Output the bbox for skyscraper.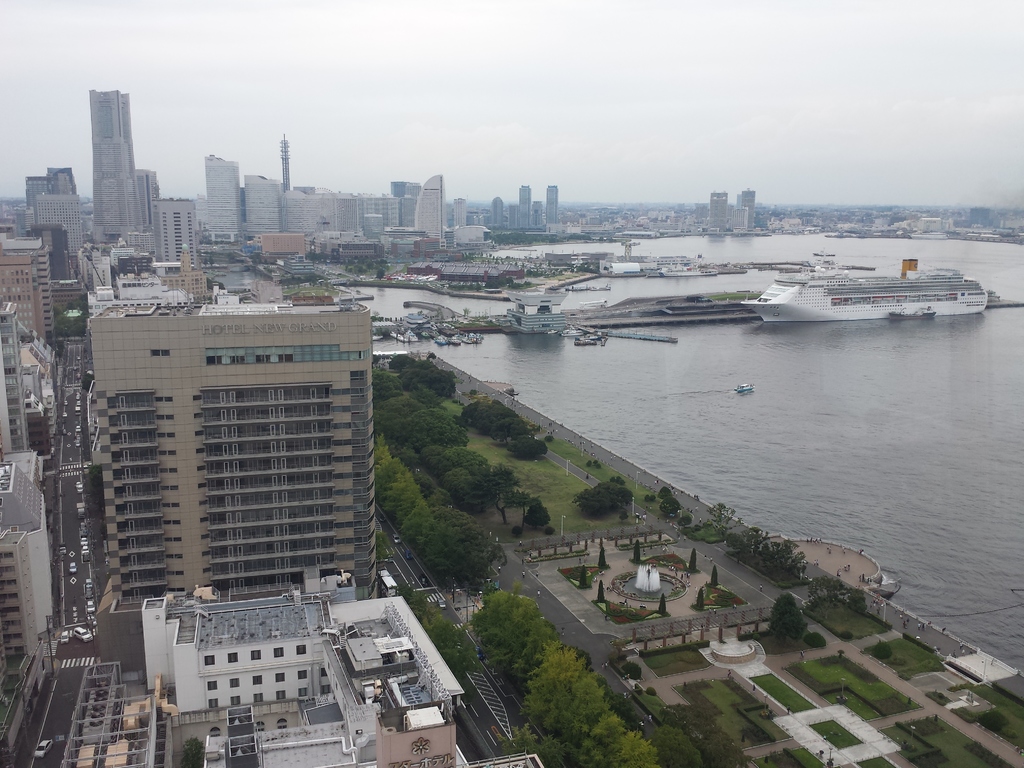
BBox(239, 172, 282, 230).
